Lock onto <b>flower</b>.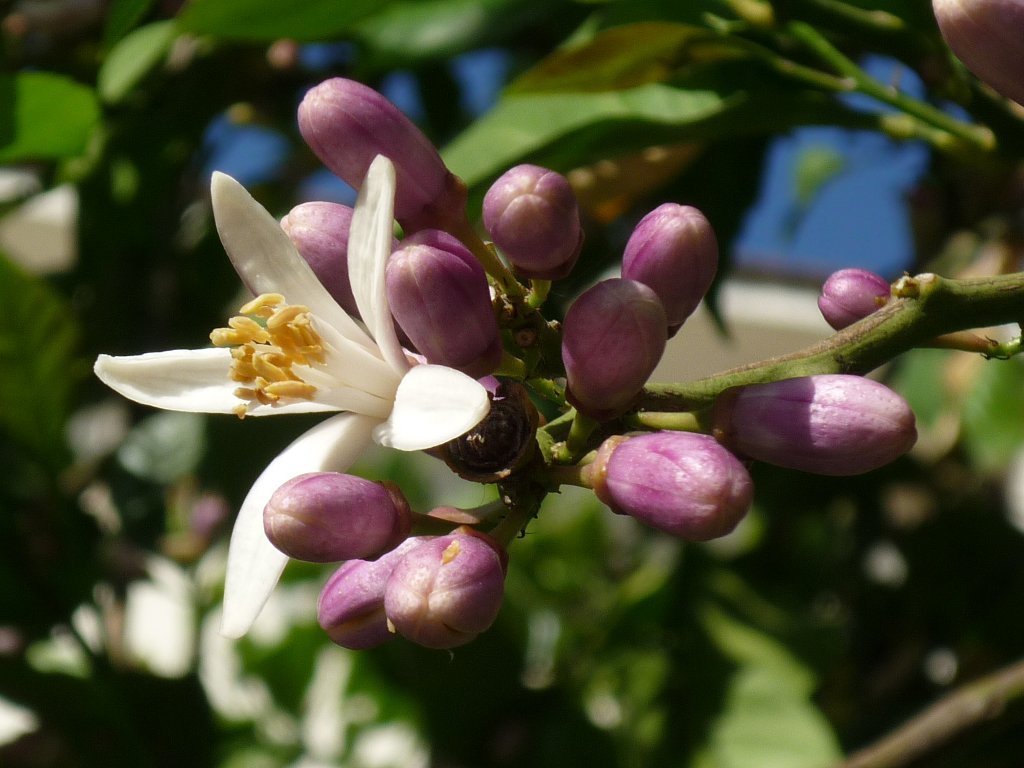
Locked: (left=93, top=147, right=493, bottom=644).
